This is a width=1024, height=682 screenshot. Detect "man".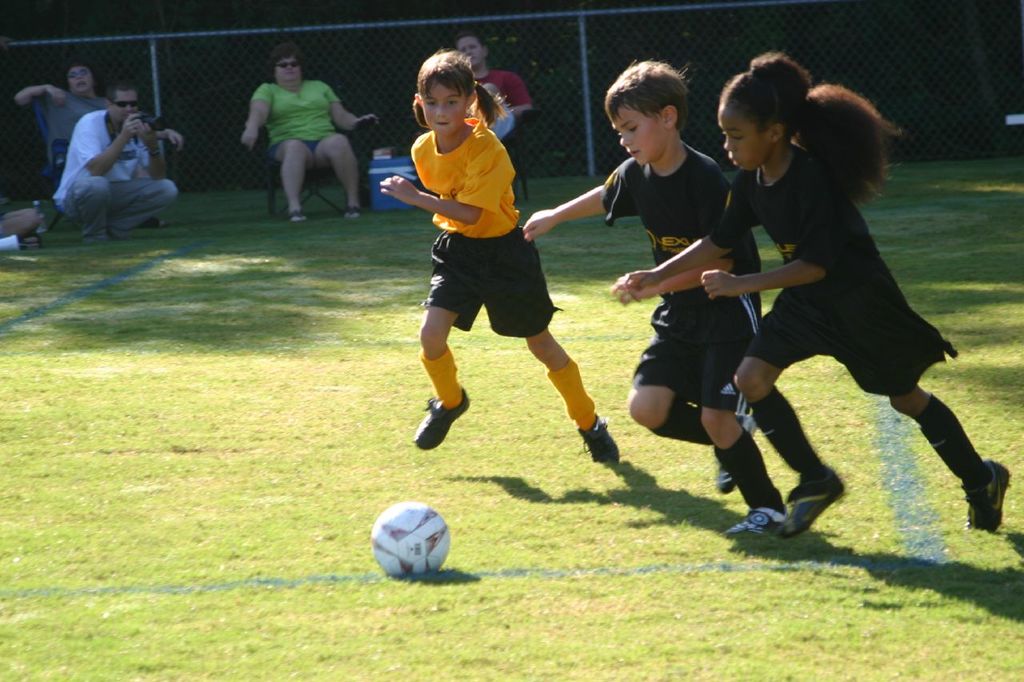
bbox(34, 72, 174, 237).
